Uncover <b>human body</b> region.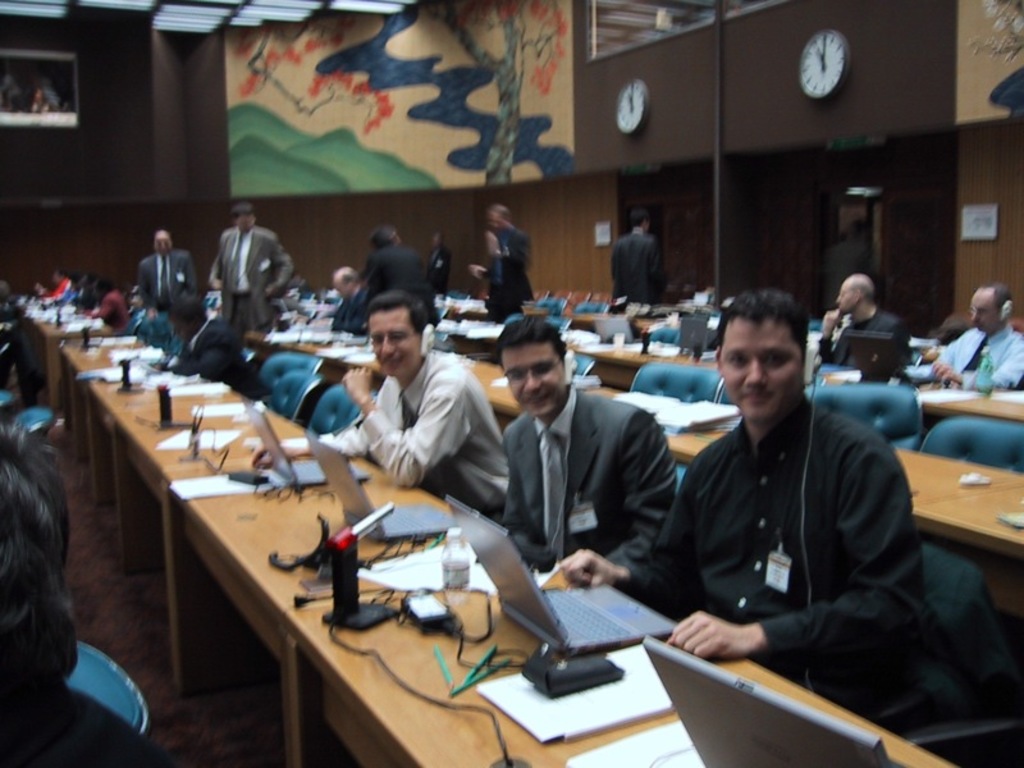
Uncovered: 178, 285, 265, 406.
